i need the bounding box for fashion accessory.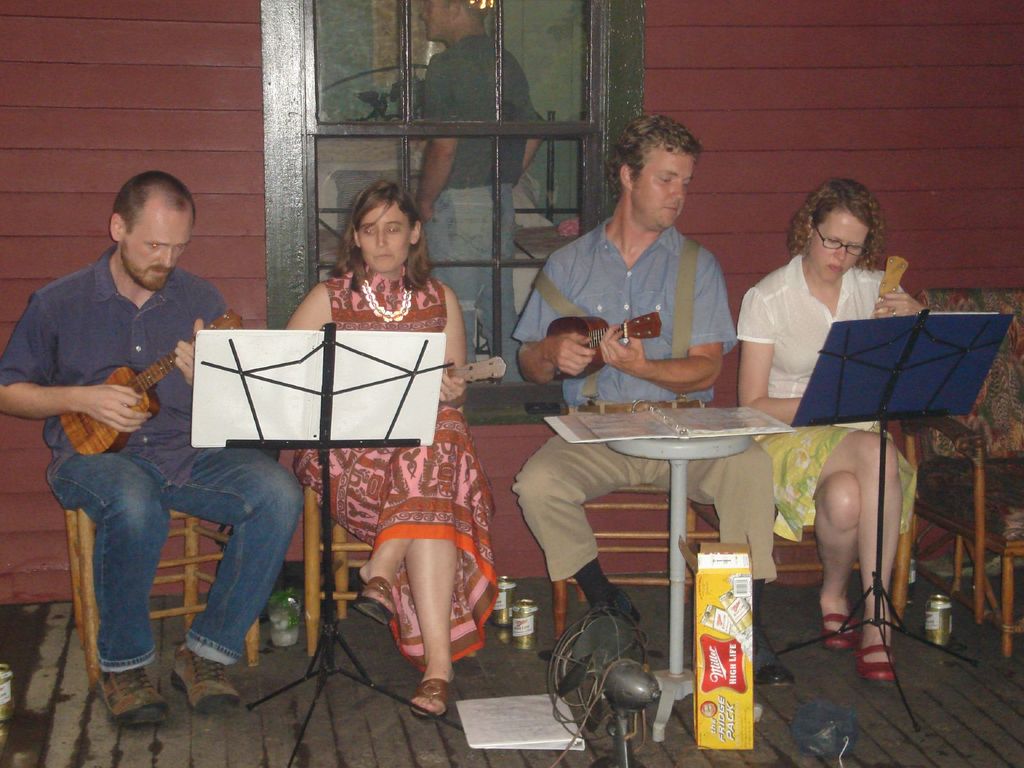
Here it is: Rect(348, 573, 397, 624).
